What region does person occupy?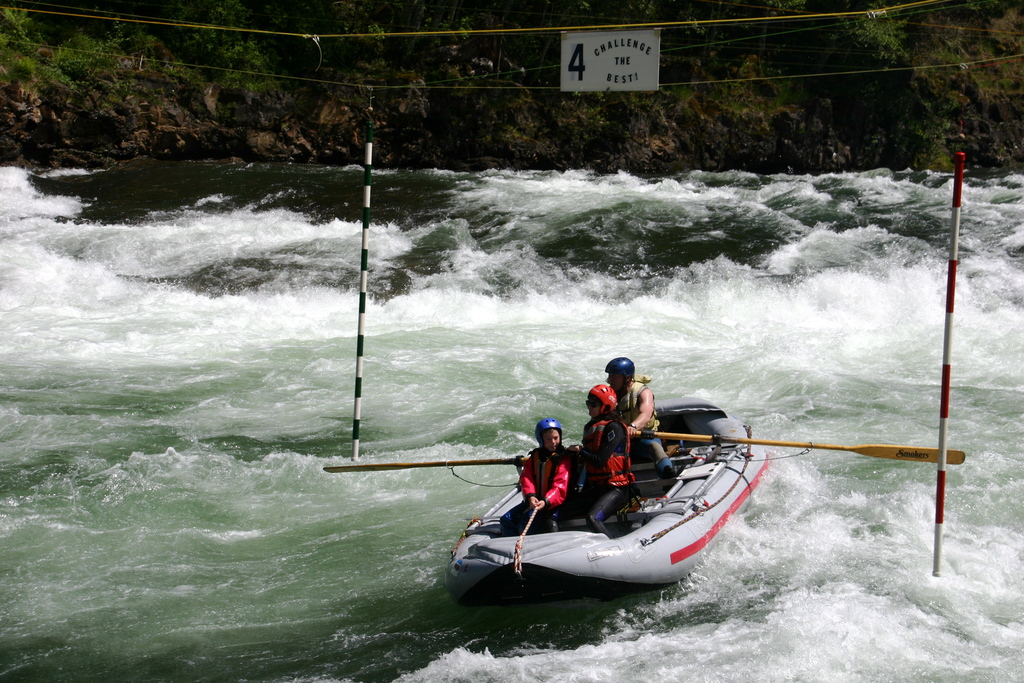
568/381/641/534.
